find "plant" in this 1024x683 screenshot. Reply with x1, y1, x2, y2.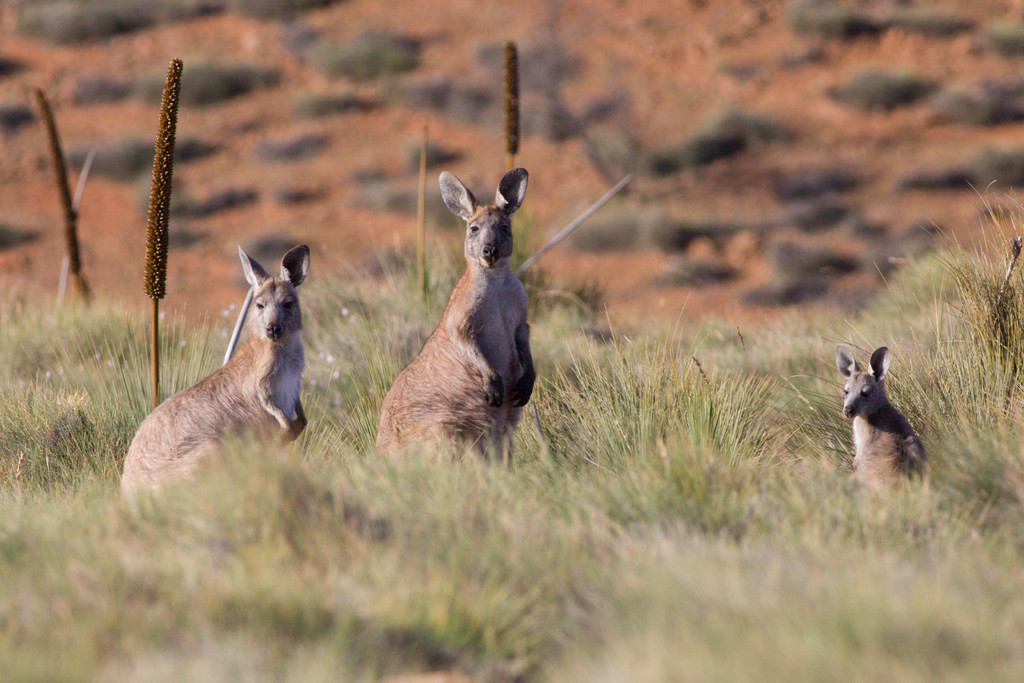
283, 6, 324, 73.
